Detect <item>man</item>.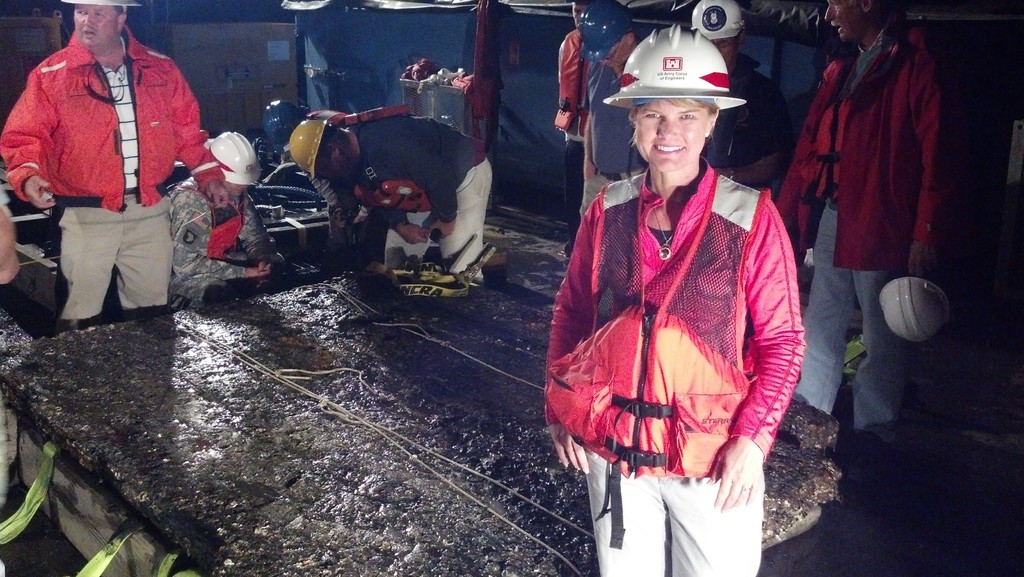
Detected at l=680, t=0, r=789, b=195.
